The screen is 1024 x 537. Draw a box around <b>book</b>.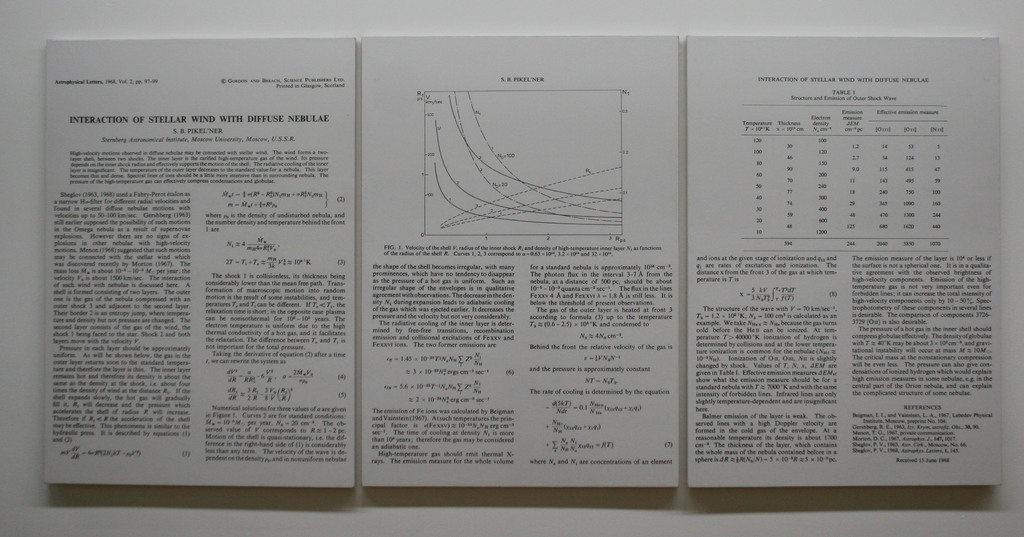
[690, 34, 1000, 486].
